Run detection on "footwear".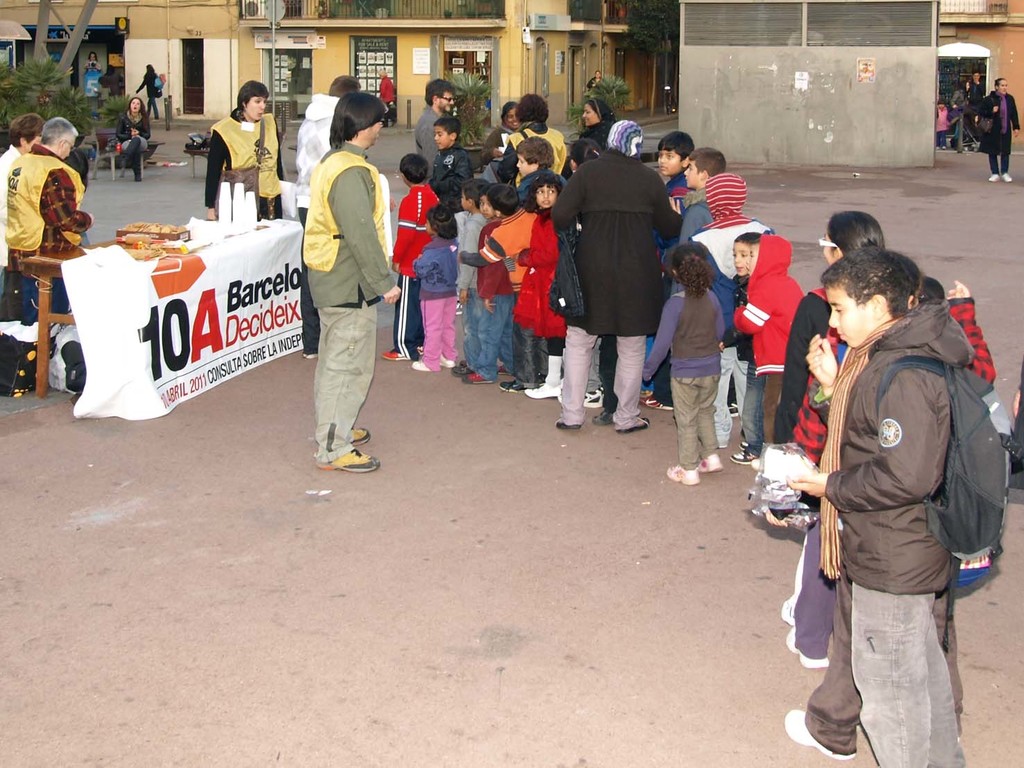
Result: 737/440/753/453.
